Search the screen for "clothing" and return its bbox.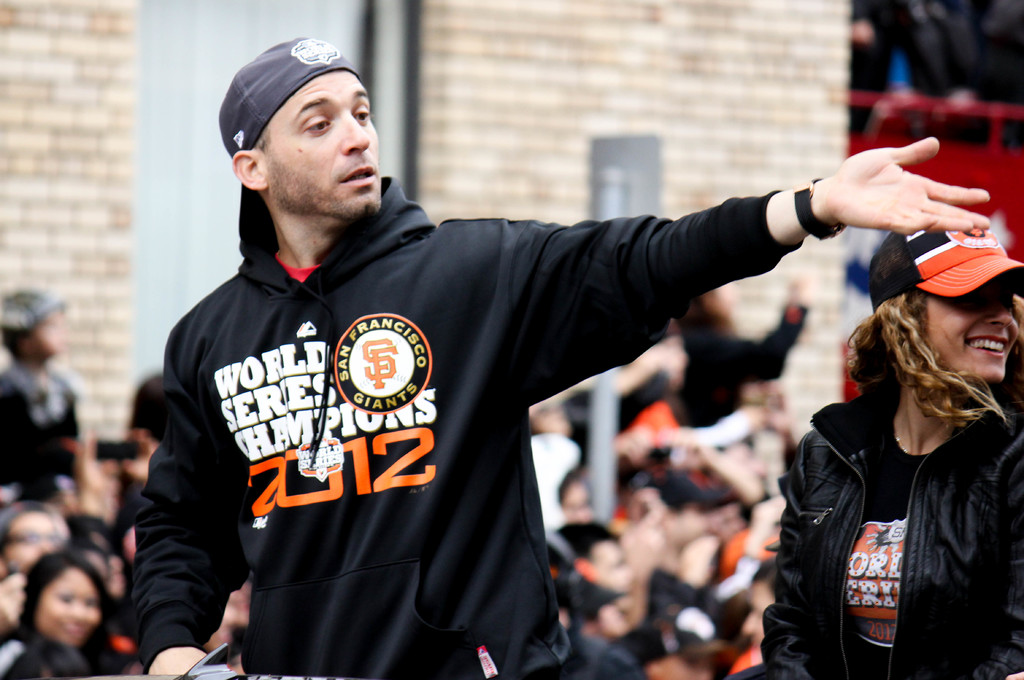
Found: Rect(0, 363, 90, 528).
